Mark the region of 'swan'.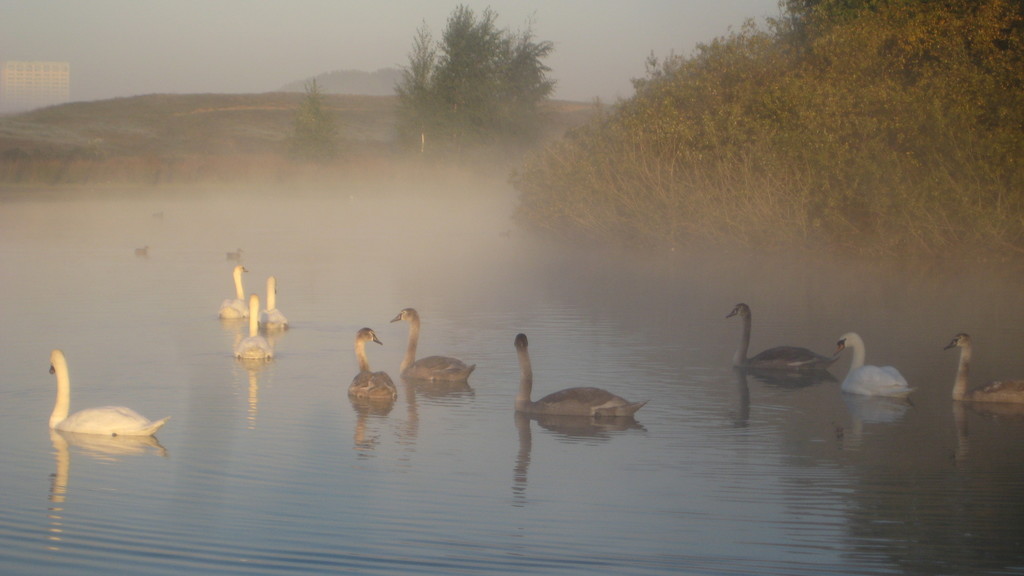
Region: <box>261,272,294,333</box>.
